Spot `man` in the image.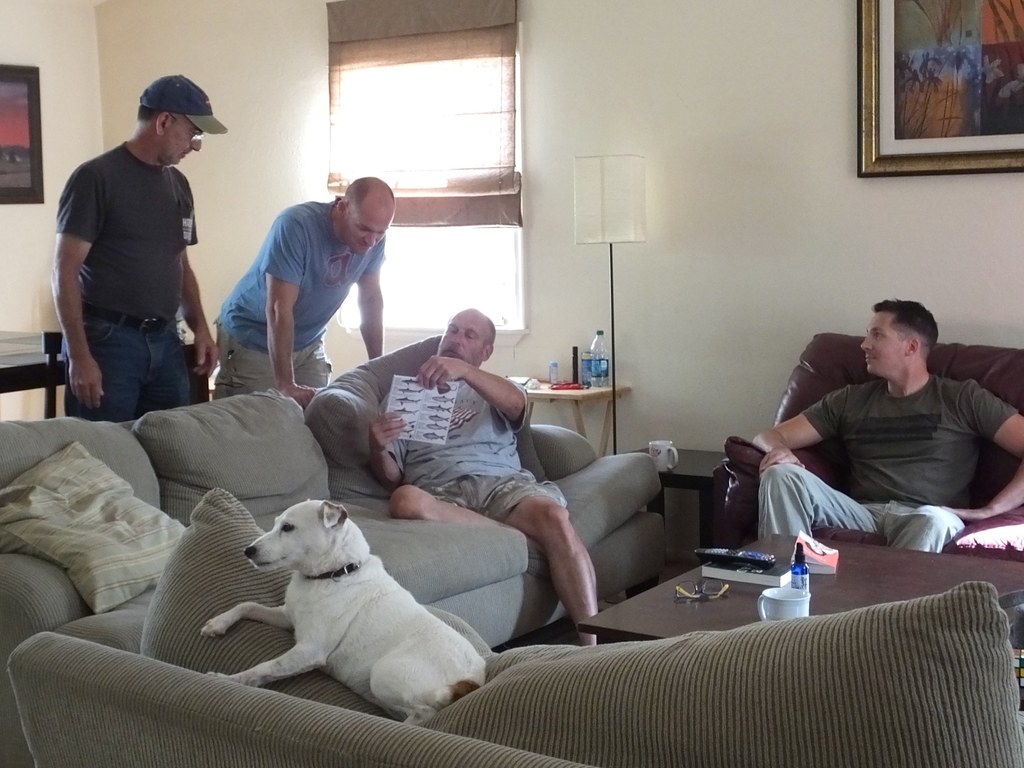
`man` found at x1=737, y1=297, x2=1012, y2=580.
